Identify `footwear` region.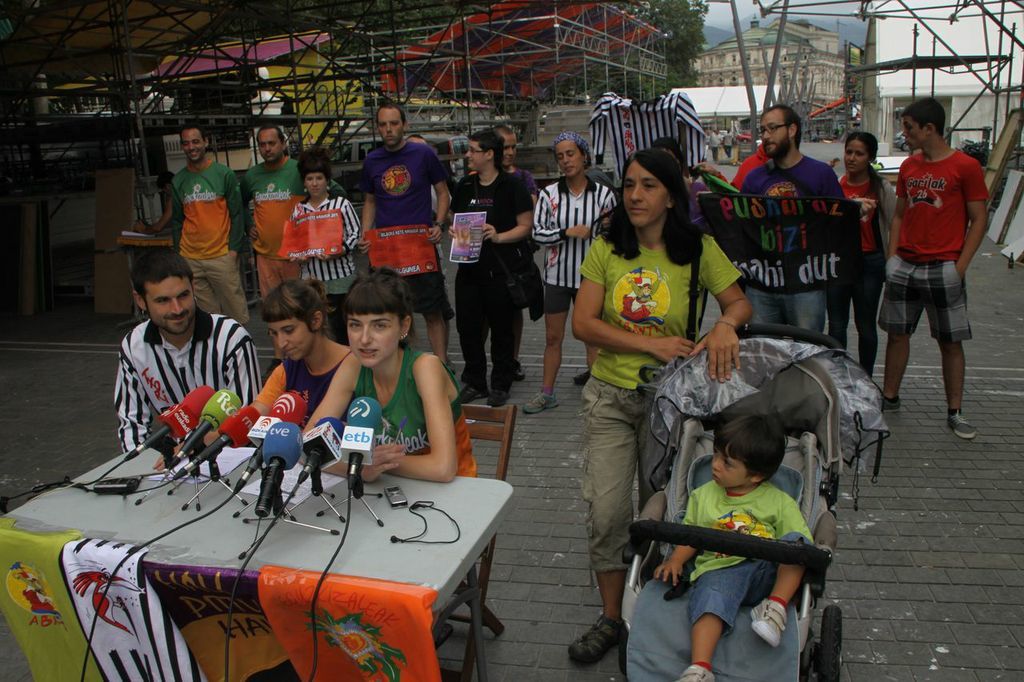
Region: bbox(575, 369, 589, 385).
